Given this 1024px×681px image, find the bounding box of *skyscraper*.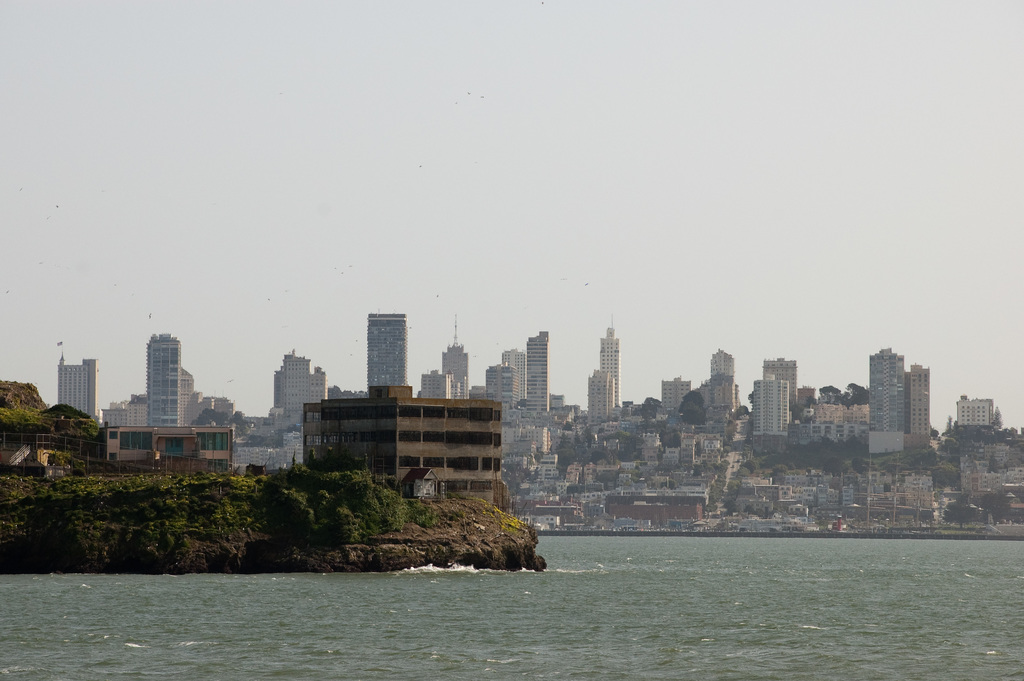
bbox=(594, 324, 626, 403).
